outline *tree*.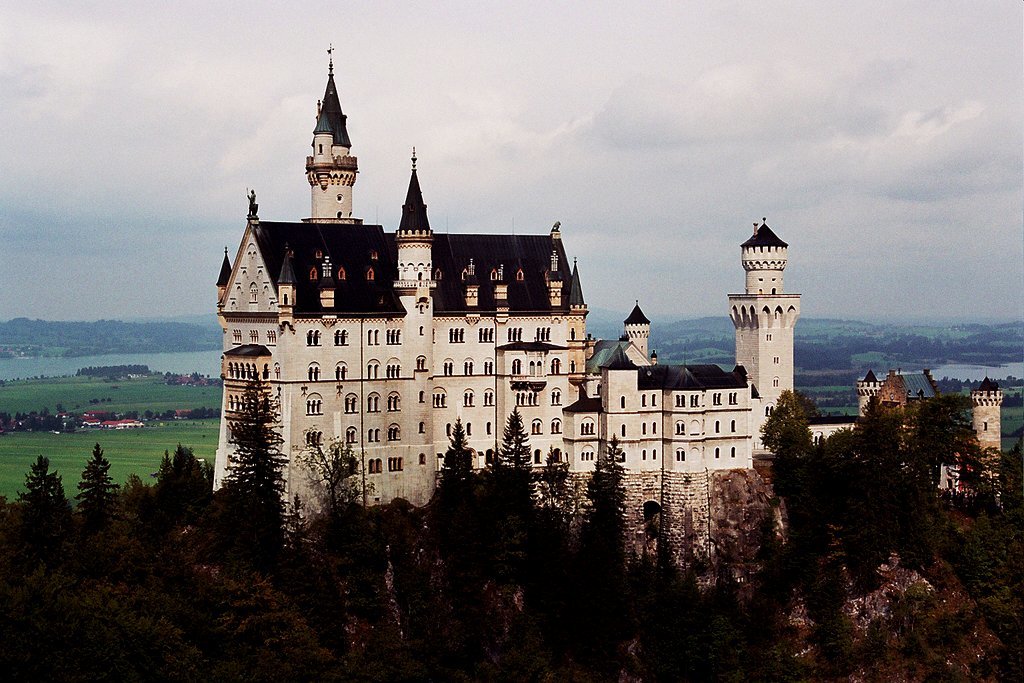
Outline: [x1=124, y1=469, x2=163, y2=515].
